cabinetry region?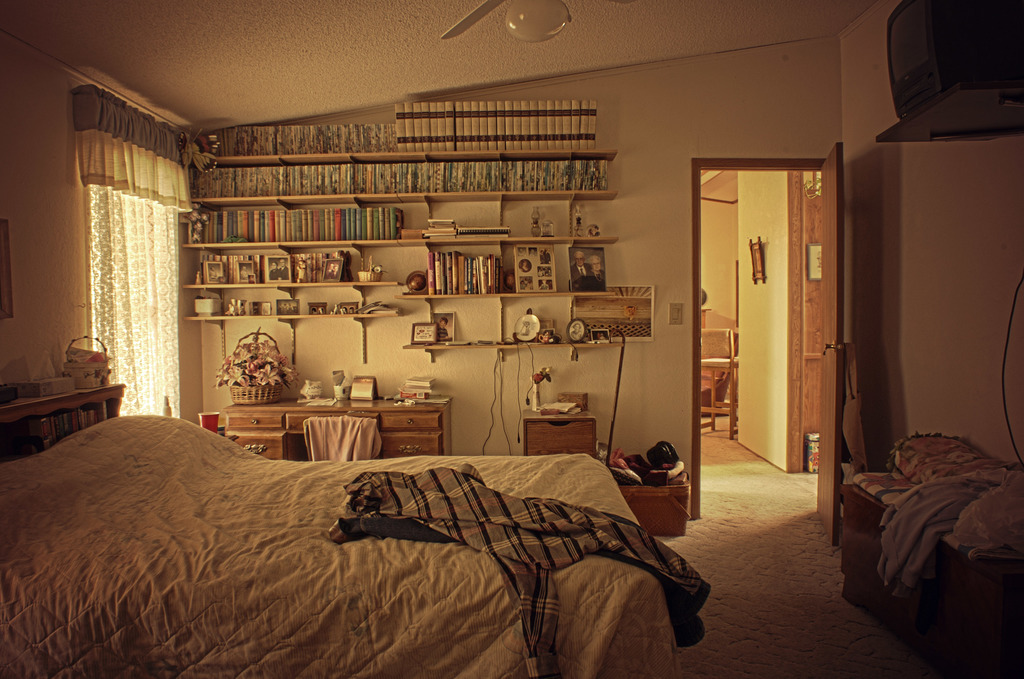
<bbox>530, 421, 595, 456</bbox>
